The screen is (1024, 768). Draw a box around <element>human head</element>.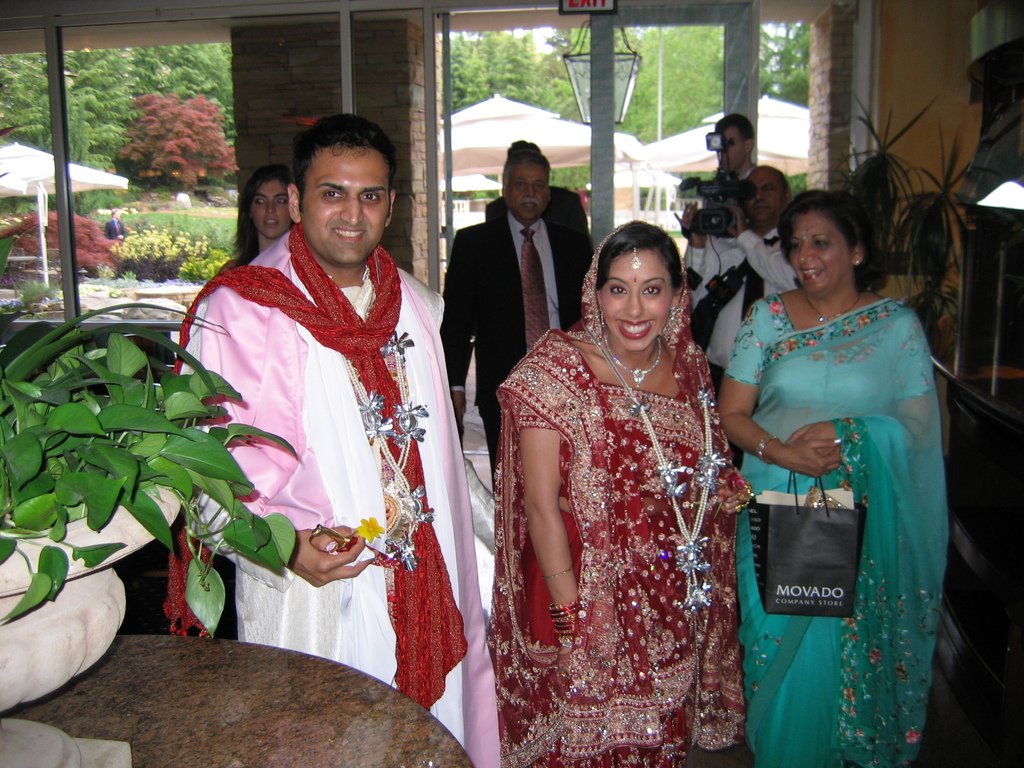
region(499, 155, 548, 219).
